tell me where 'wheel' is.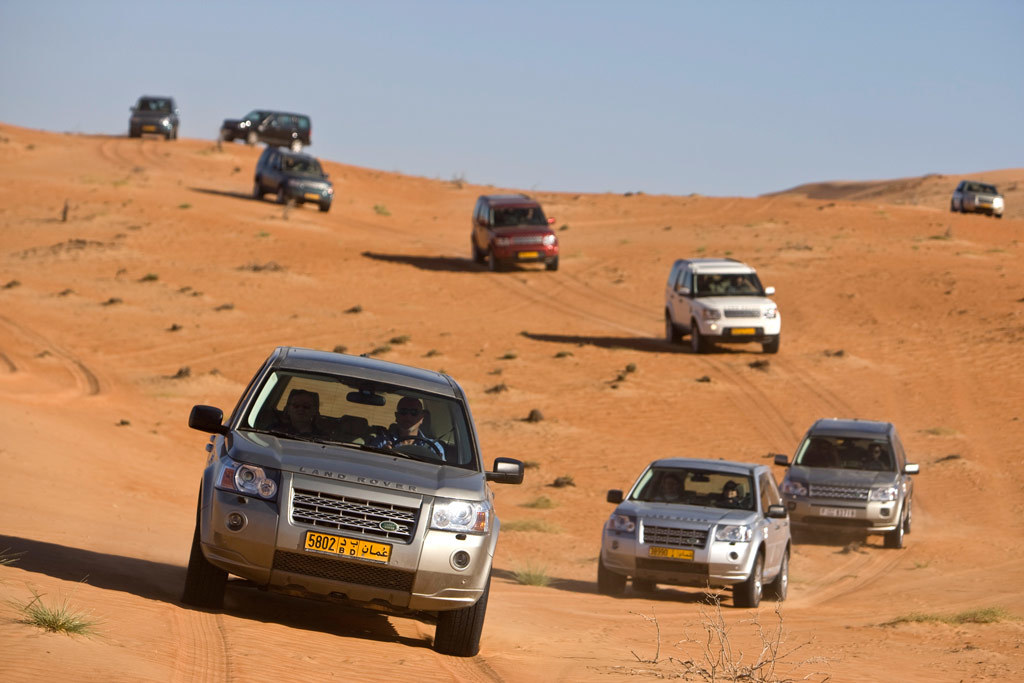
'wheel' is at 593,552,625,599.
